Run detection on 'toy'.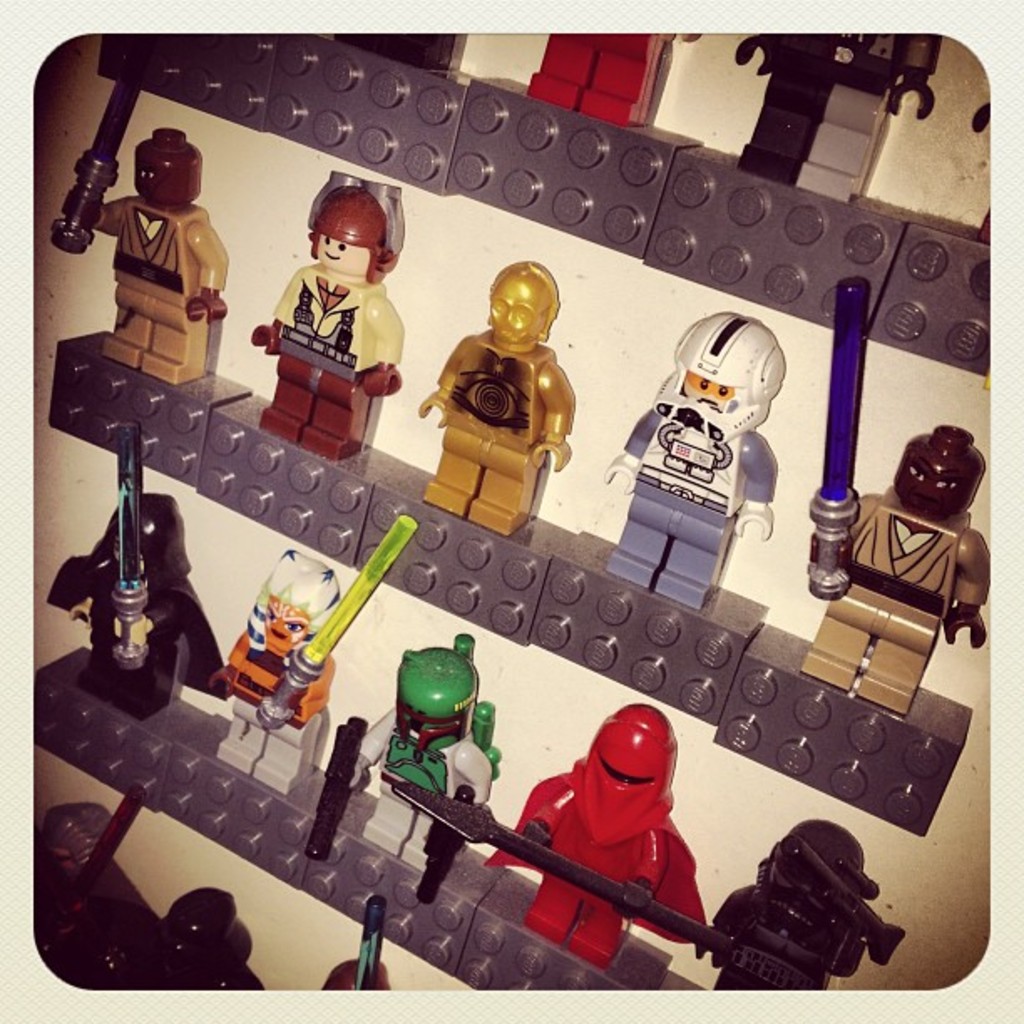
Result: bbox=[254, 512, 420, 730].
